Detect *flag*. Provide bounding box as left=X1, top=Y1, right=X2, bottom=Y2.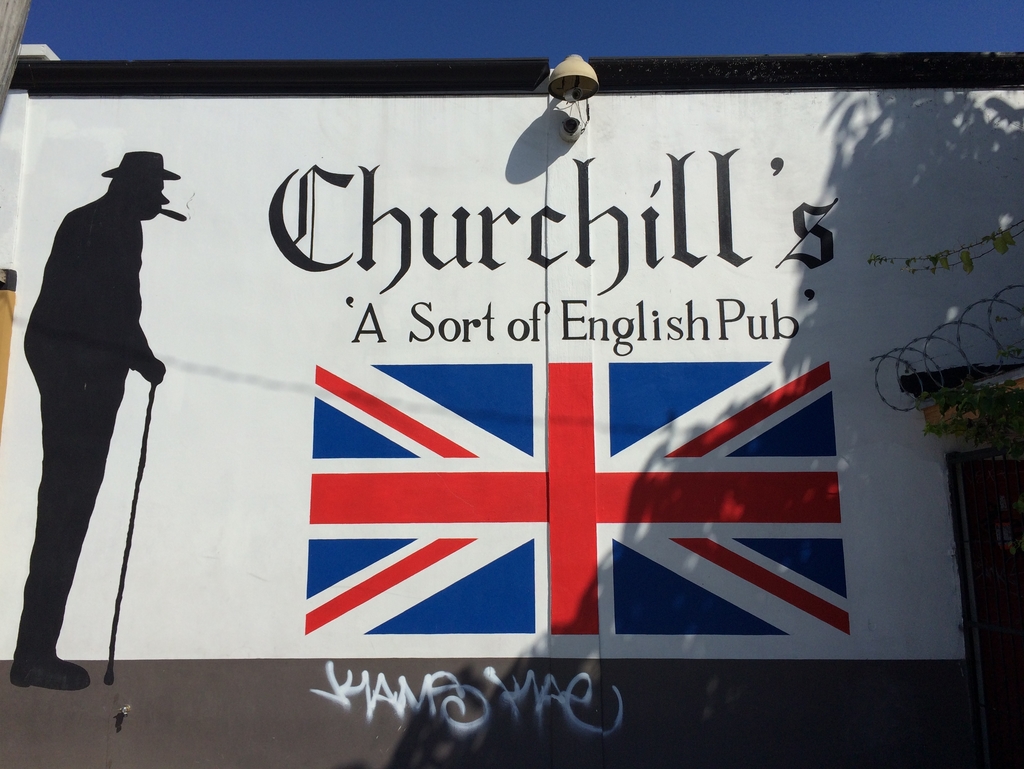
left=302, top=357, right=855, bottom=633.
